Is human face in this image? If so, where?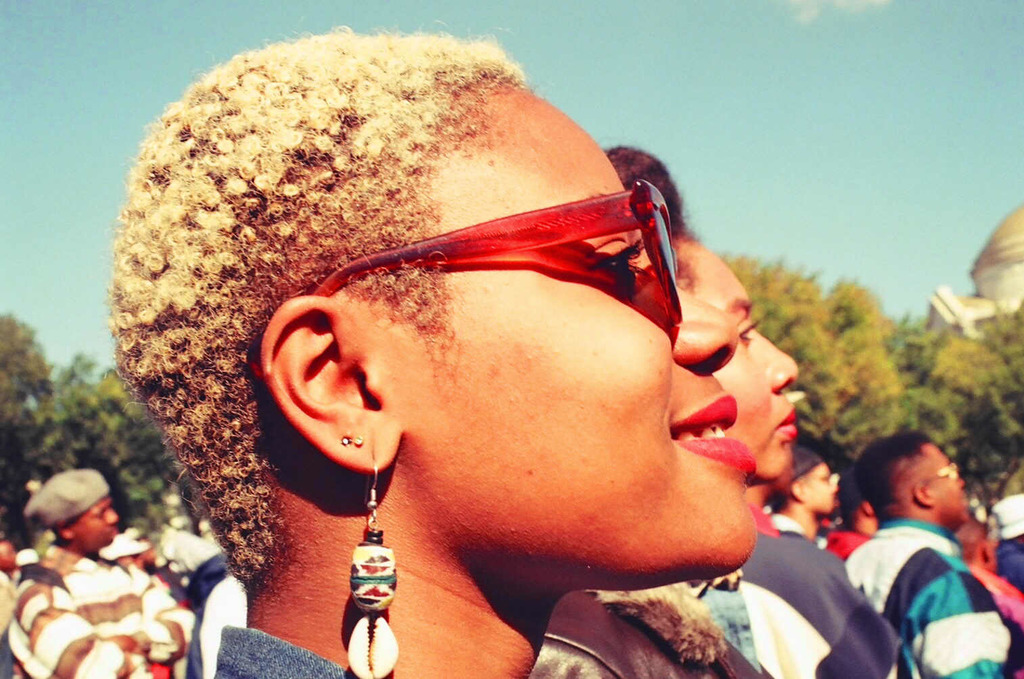
Yes, at detection(698, 248, 801, 479).
